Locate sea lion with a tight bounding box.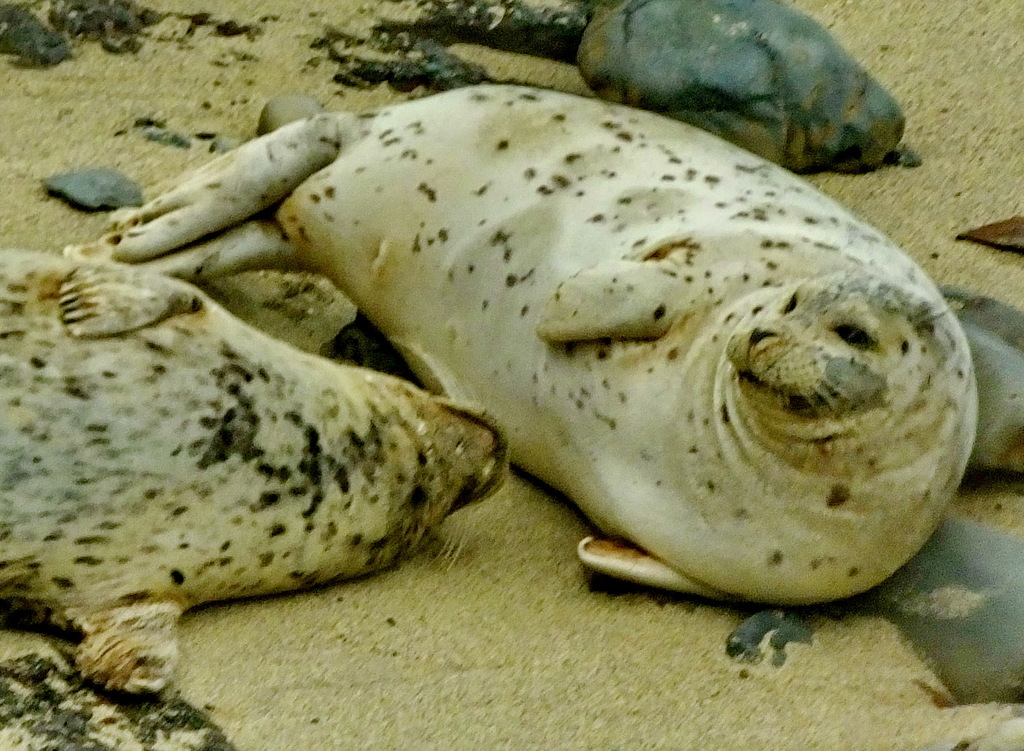
(0, 246, 511, 693).
